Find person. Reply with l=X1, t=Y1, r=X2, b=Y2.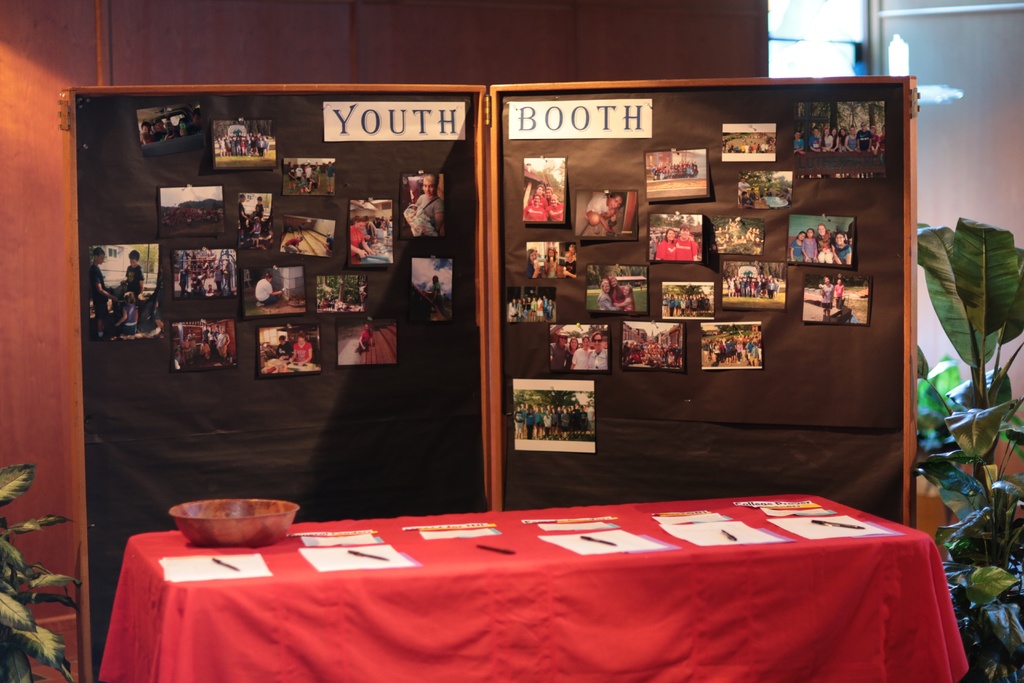
l=789, t=124, r=888, b=160.
